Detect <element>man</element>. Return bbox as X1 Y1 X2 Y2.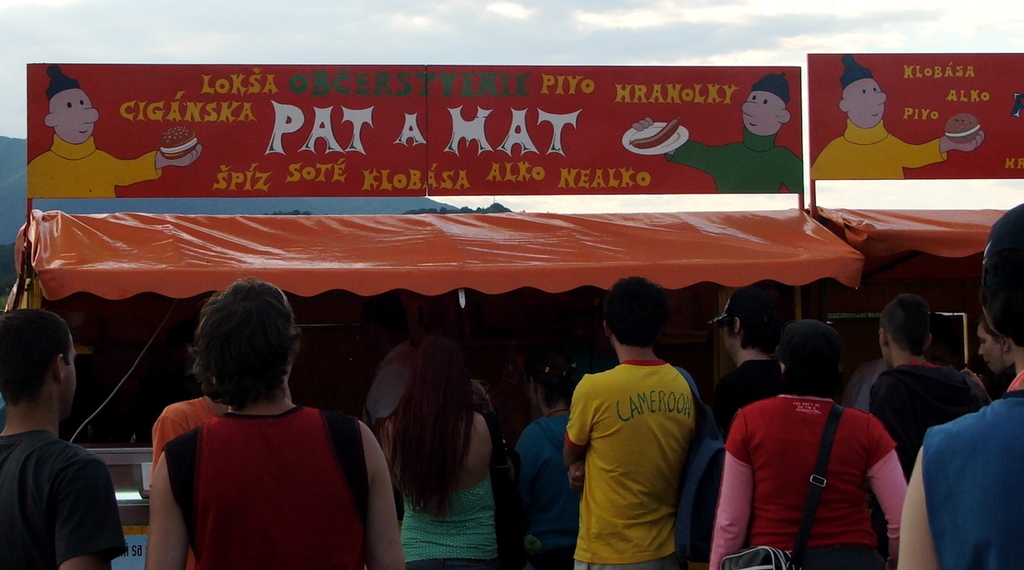
142 272 405 569.
